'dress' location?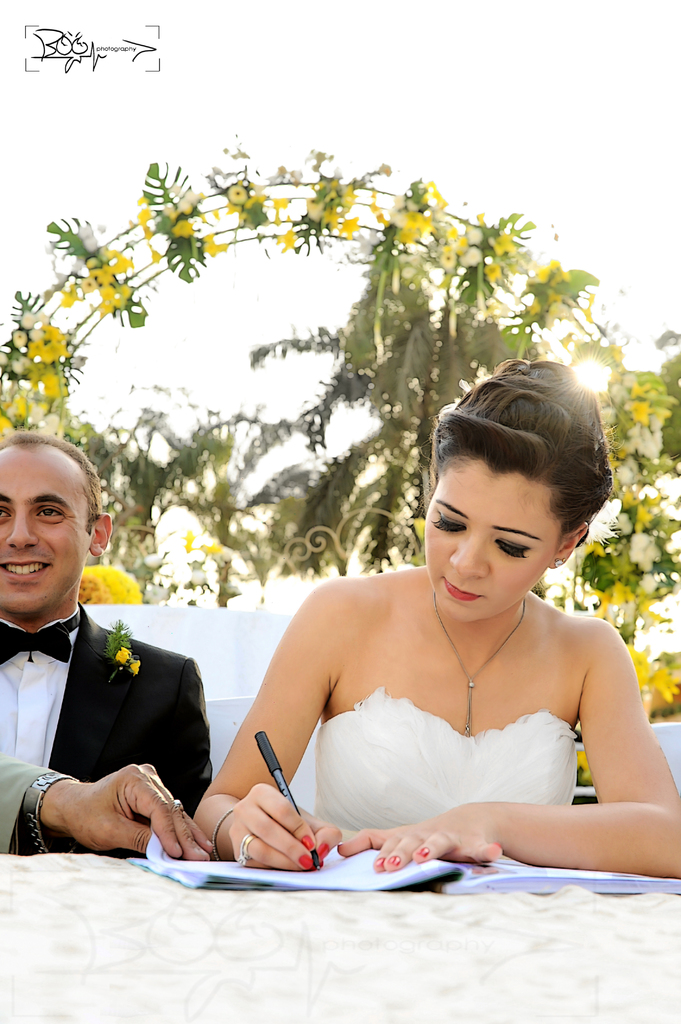
detection(312, 682, 576, 834)
